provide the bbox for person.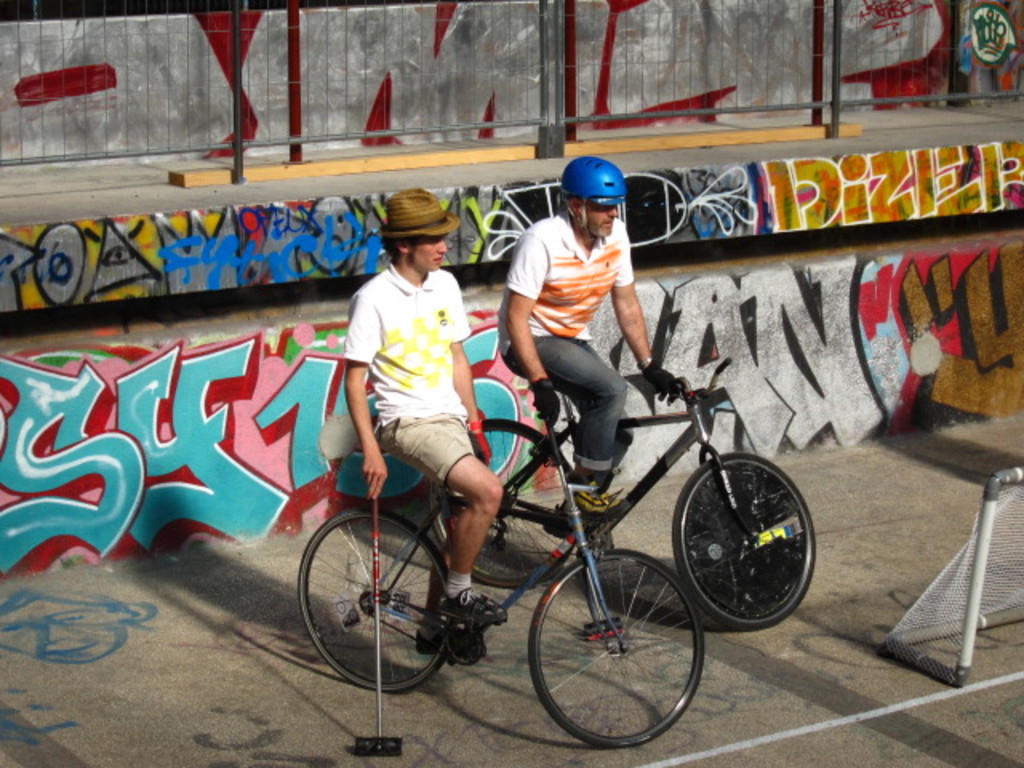
box(512, 149, 675, 514).
